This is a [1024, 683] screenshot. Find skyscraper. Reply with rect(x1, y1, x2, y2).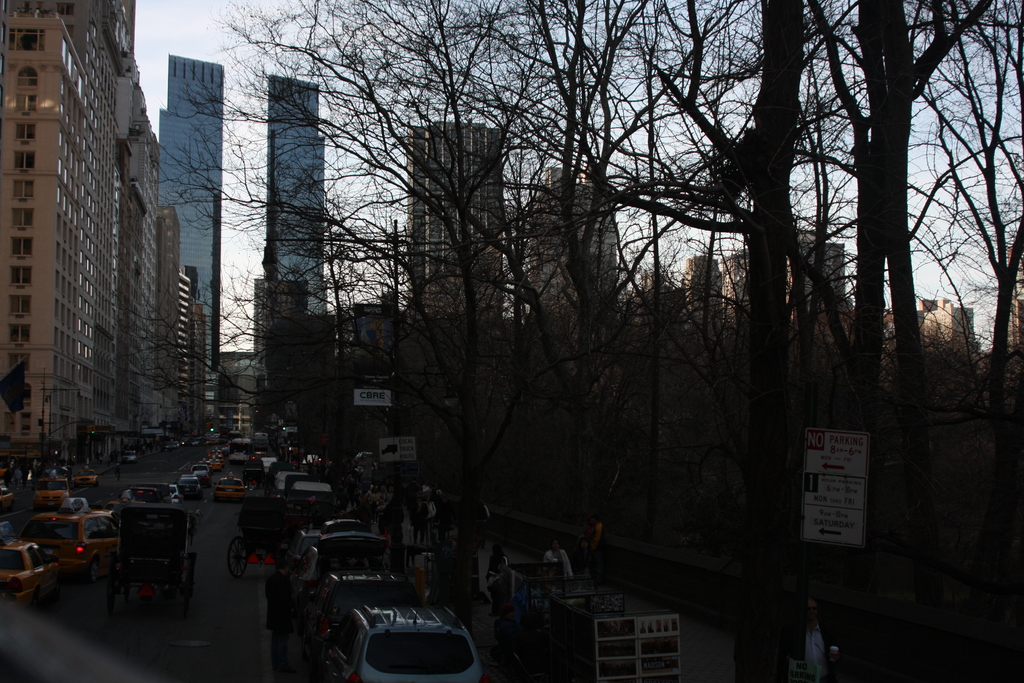
rect(157, 55, 221, 402).
